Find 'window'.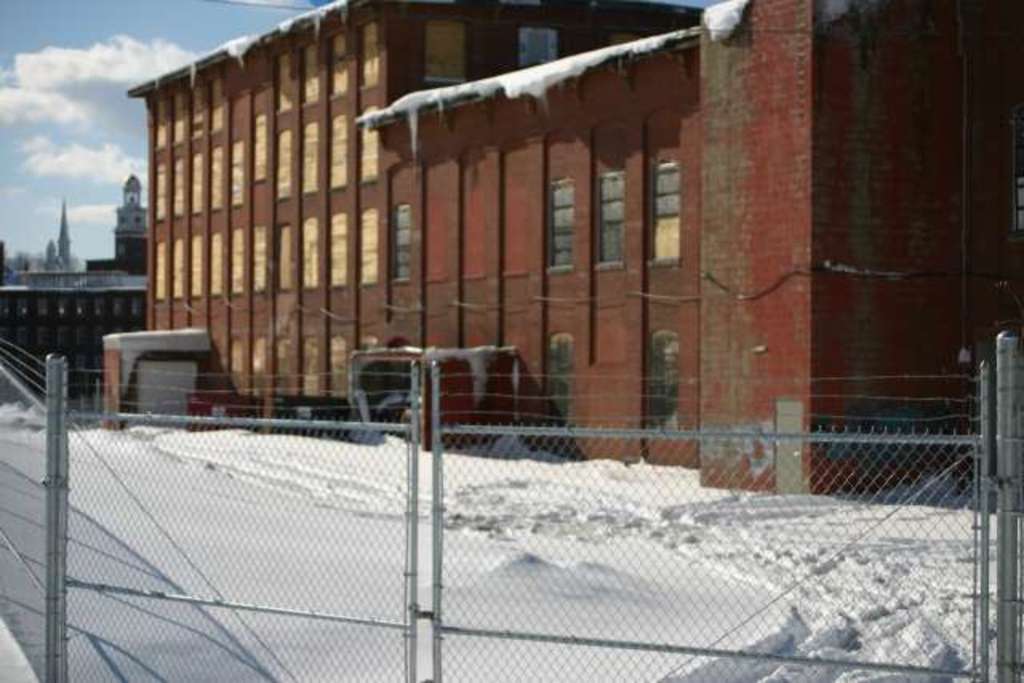
(598, 170, 626, 261).
